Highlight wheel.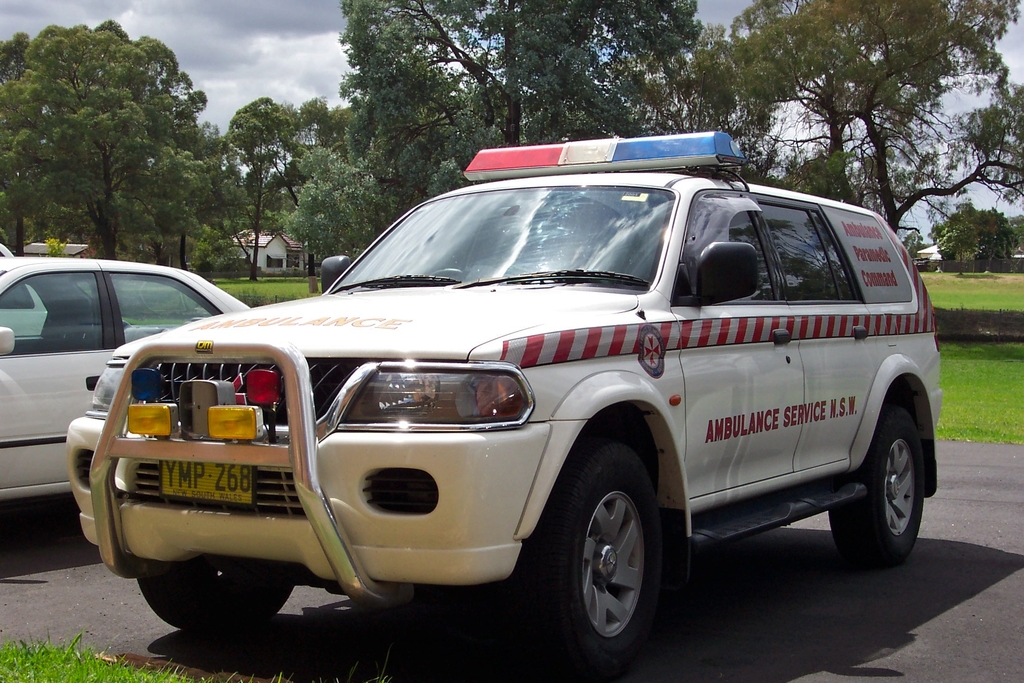
Highlighted region: l=140, t=562, r=287, b=636.
